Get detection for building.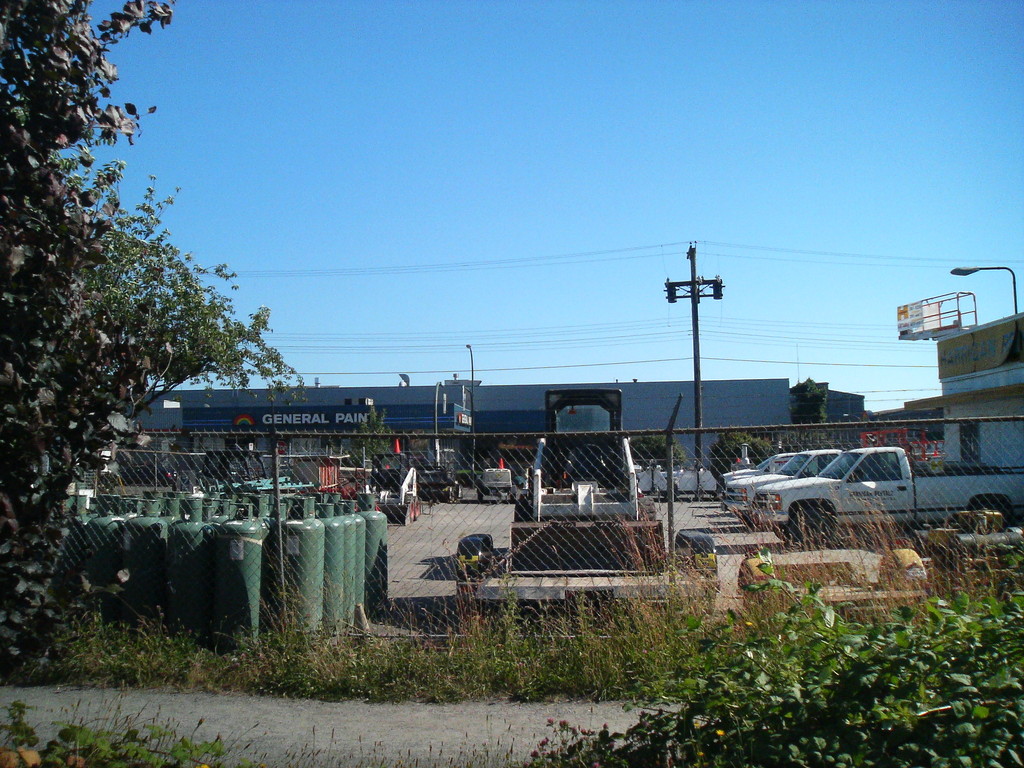
Detection: rect(136, 376, 791, 467).
